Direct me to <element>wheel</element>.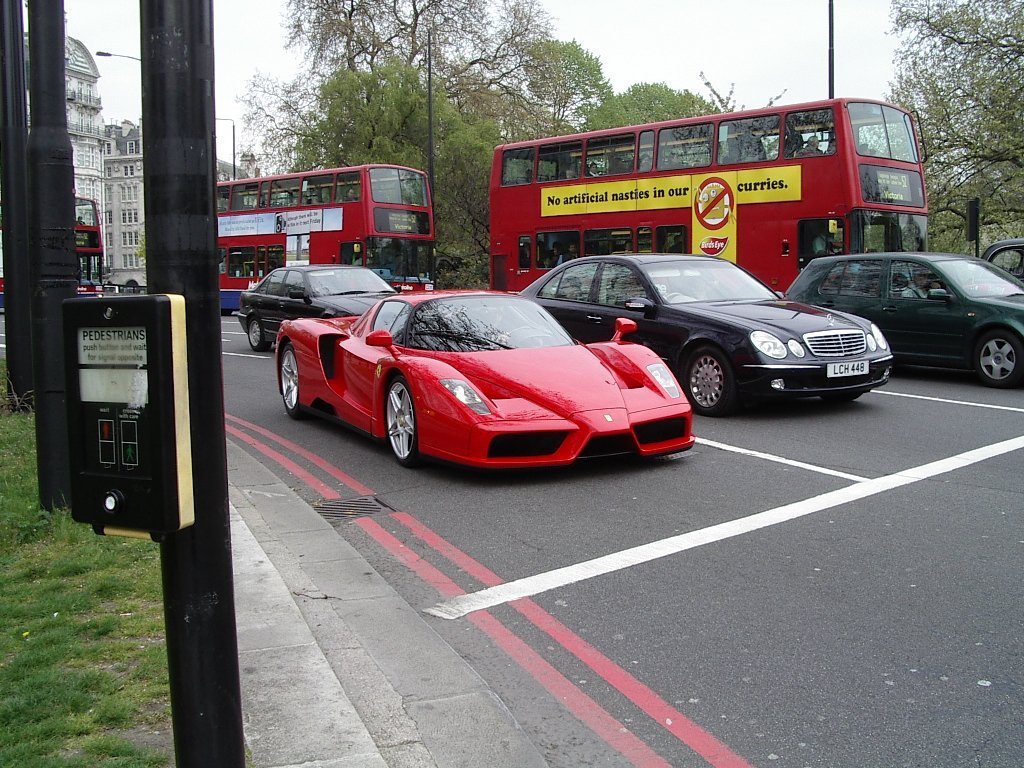
Direction: (left=677, top=346, right=738, bottom=416).
